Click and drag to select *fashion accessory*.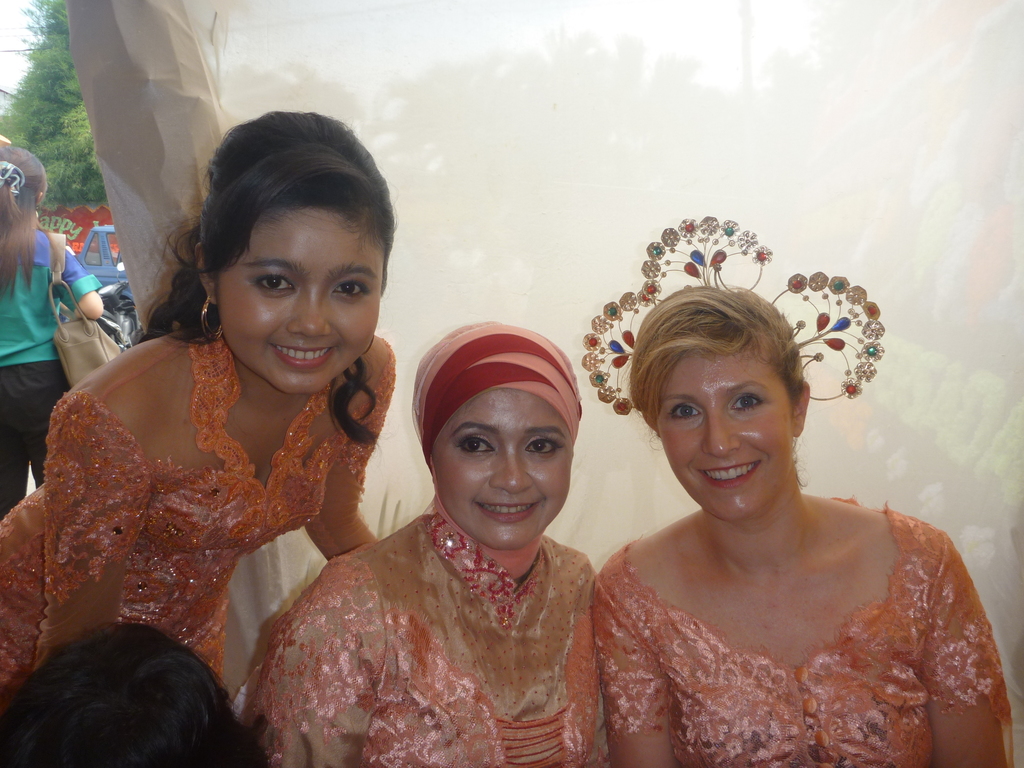
Selection: bbox=[200, 292, 223, 340].
